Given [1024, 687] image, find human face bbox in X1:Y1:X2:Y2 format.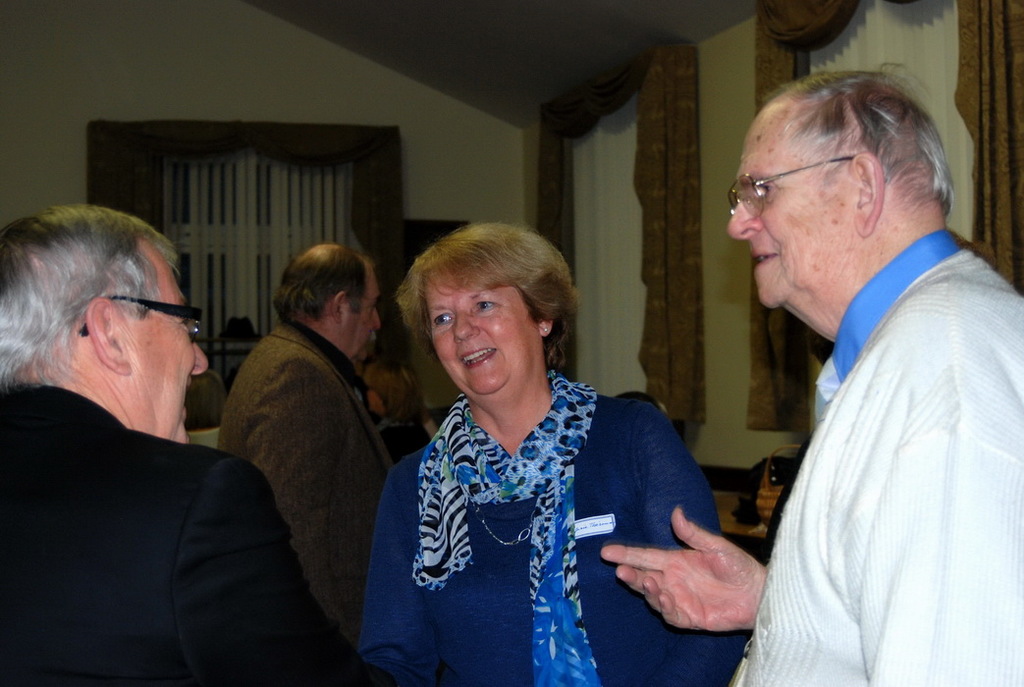
422:273:541:393.
